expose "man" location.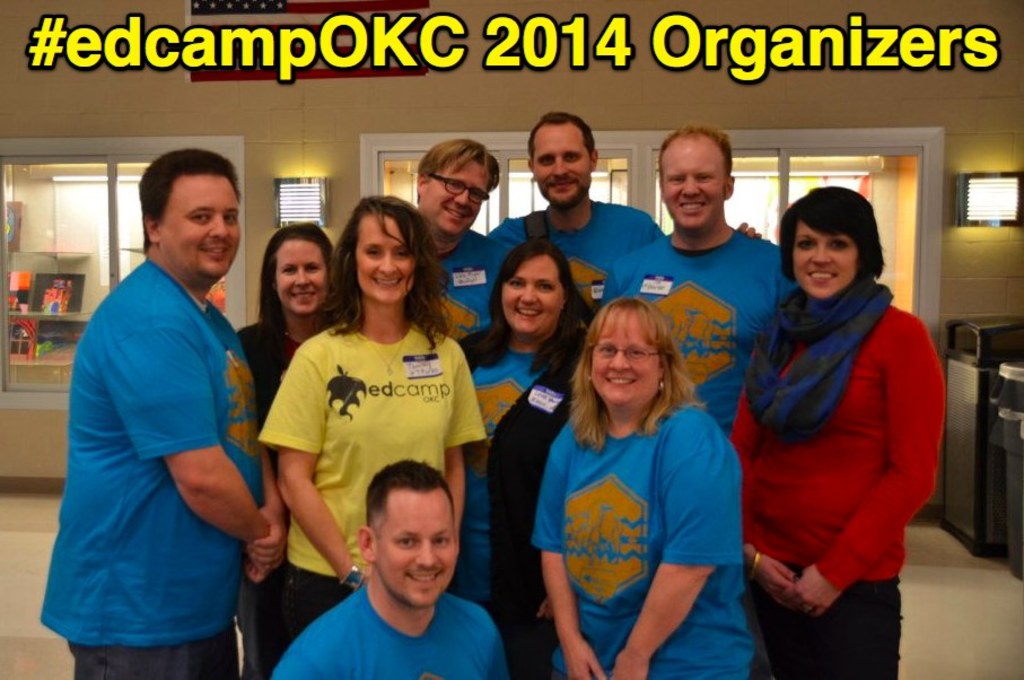
Exposed at x1=409 y1=130 x2=511 y2=351.
